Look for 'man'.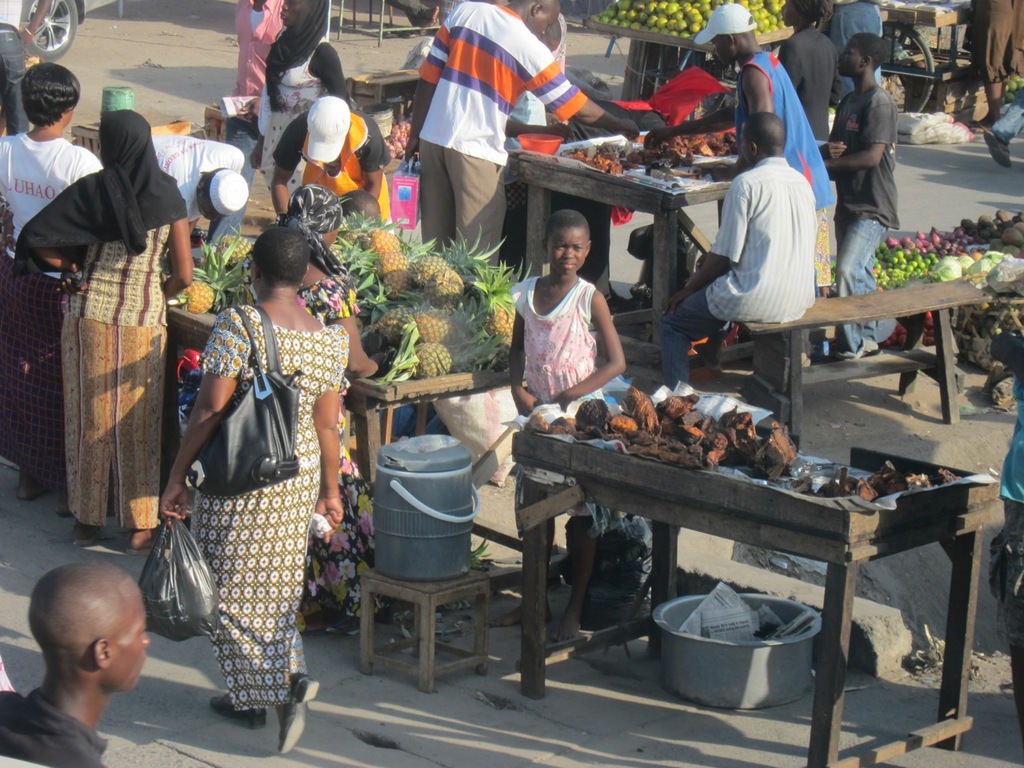
Found: pyautogui.locateOnScreen(660, 109, 818, 390).
